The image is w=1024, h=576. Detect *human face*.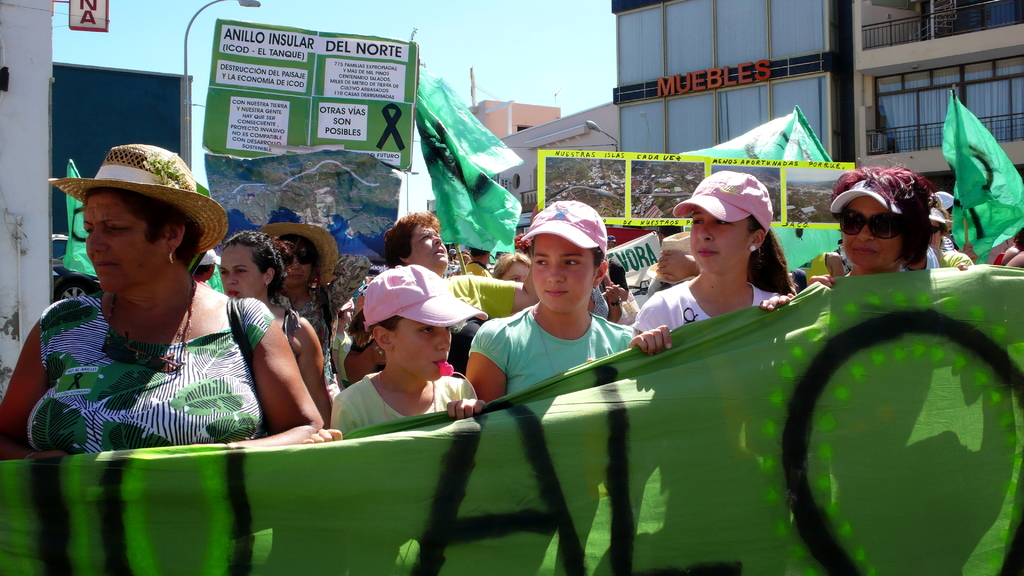
Detection: left=219, top=243, right=262, bottom=302.
